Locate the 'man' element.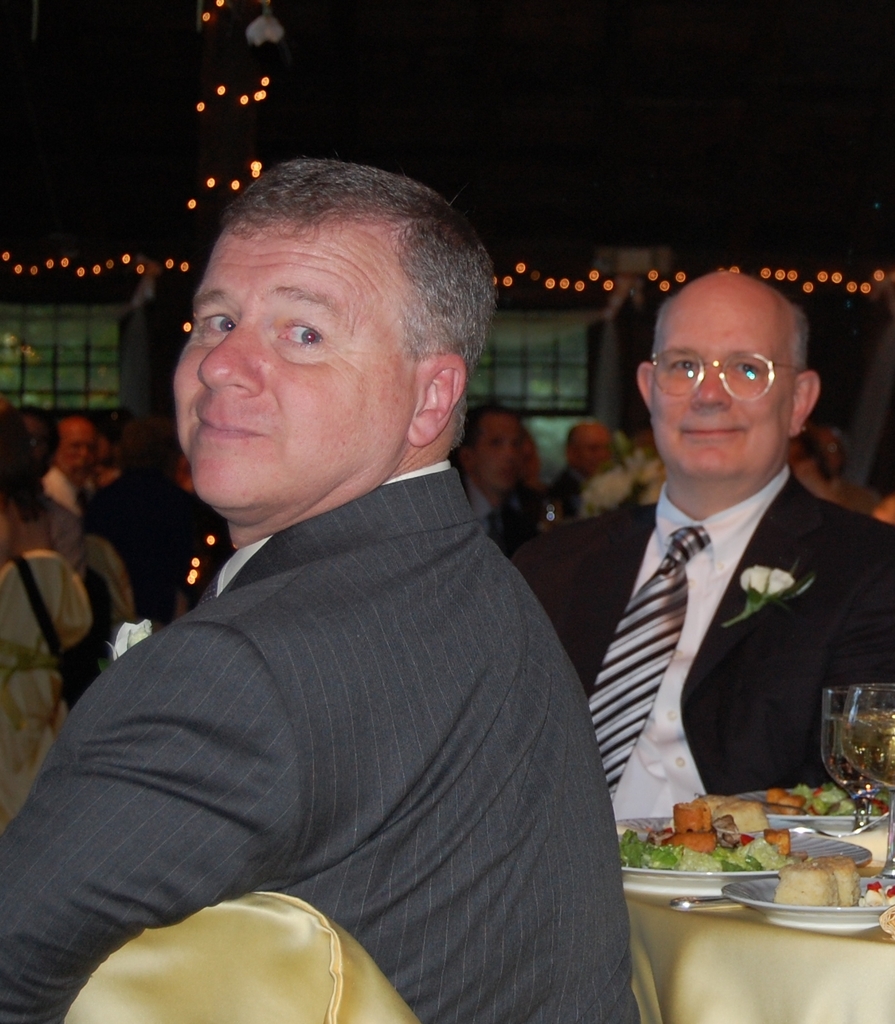
Element bbox: bbox(28, 154, 653, 1023).
